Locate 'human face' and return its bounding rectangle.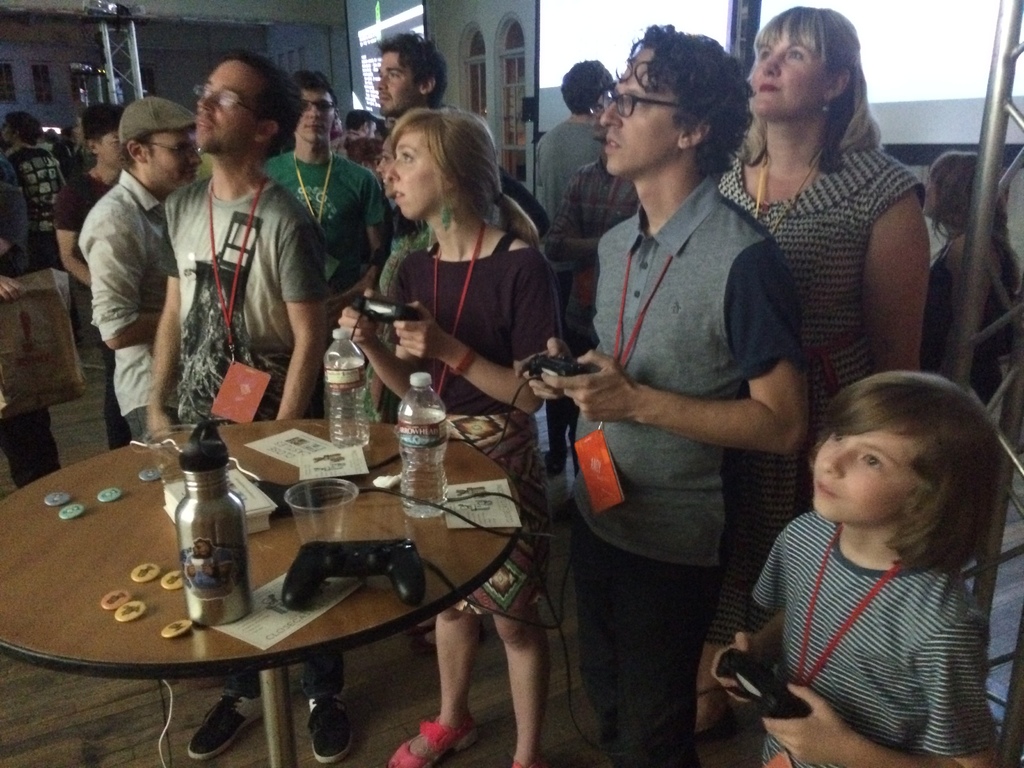
738,28,832,122.
